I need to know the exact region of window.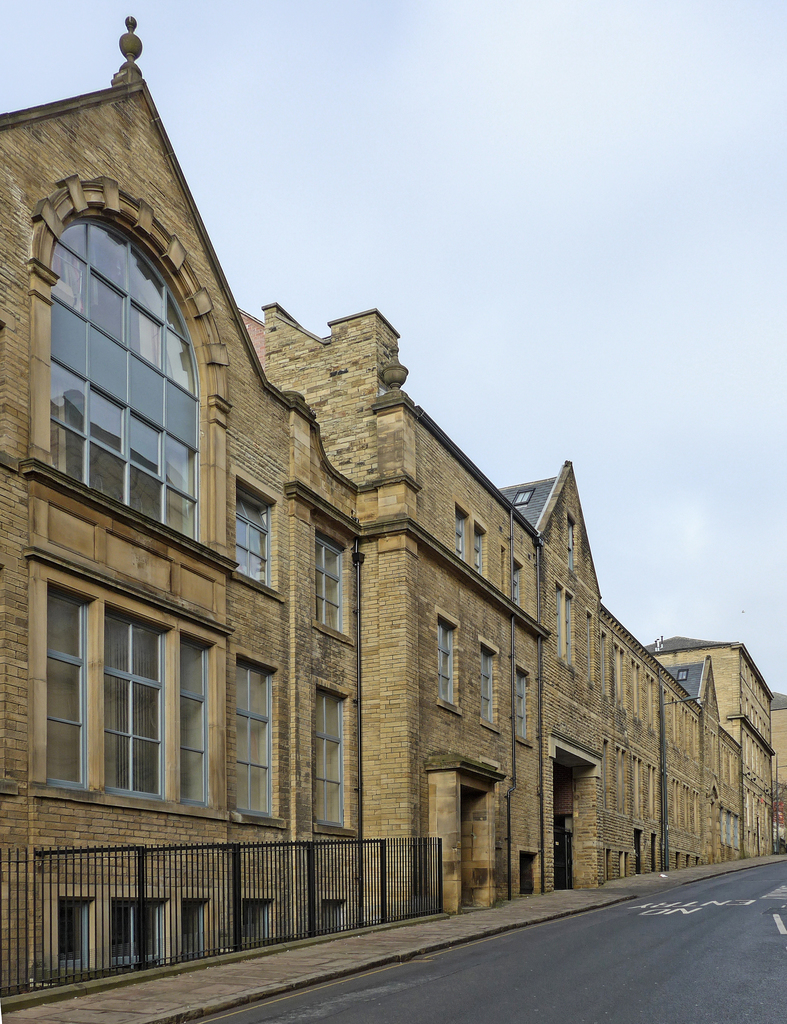
Region: (x1=241, y1=481, x2=270, y2=592).
